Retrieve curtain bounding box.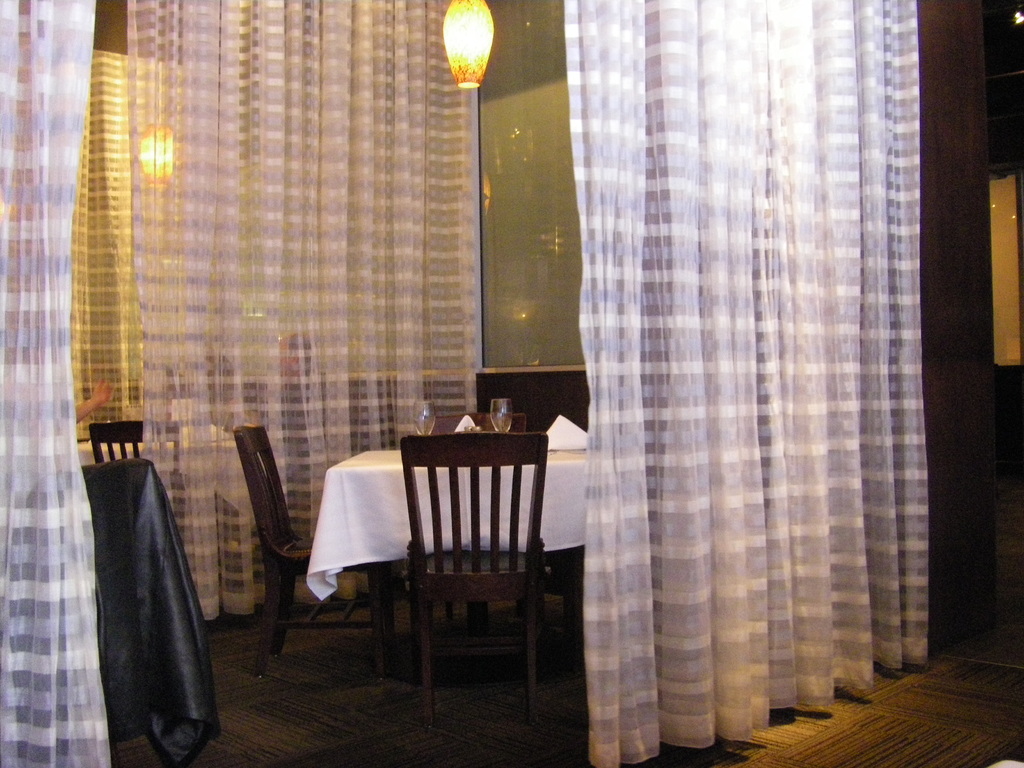
Bounding box: pyautogui.locateOnScreen(0, 0, 109, 767).
